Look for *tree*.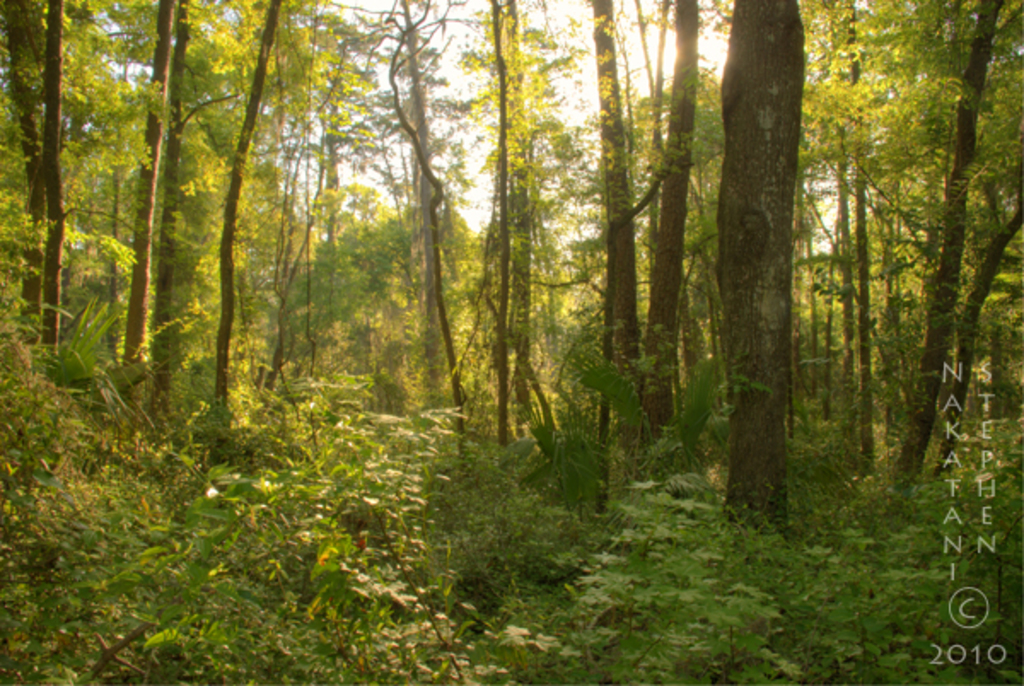
Found: pyautogui.locateOnScreen(483, 0, 531, 452).
